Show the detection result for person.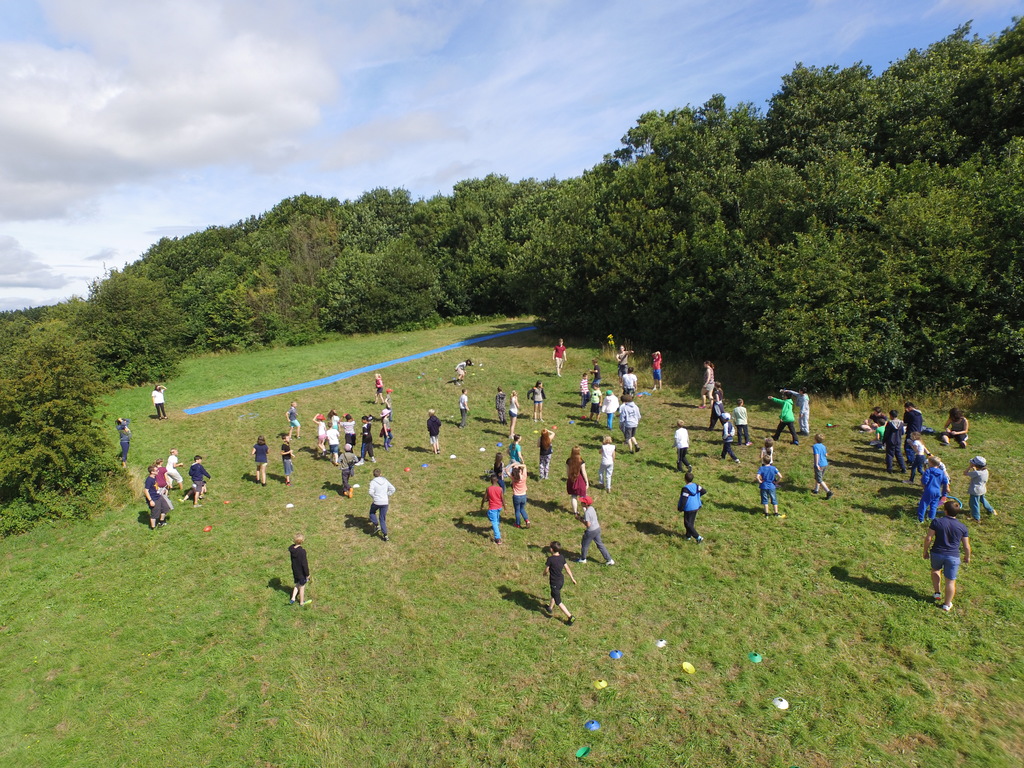
Rect(328, 420, 337, 462).
